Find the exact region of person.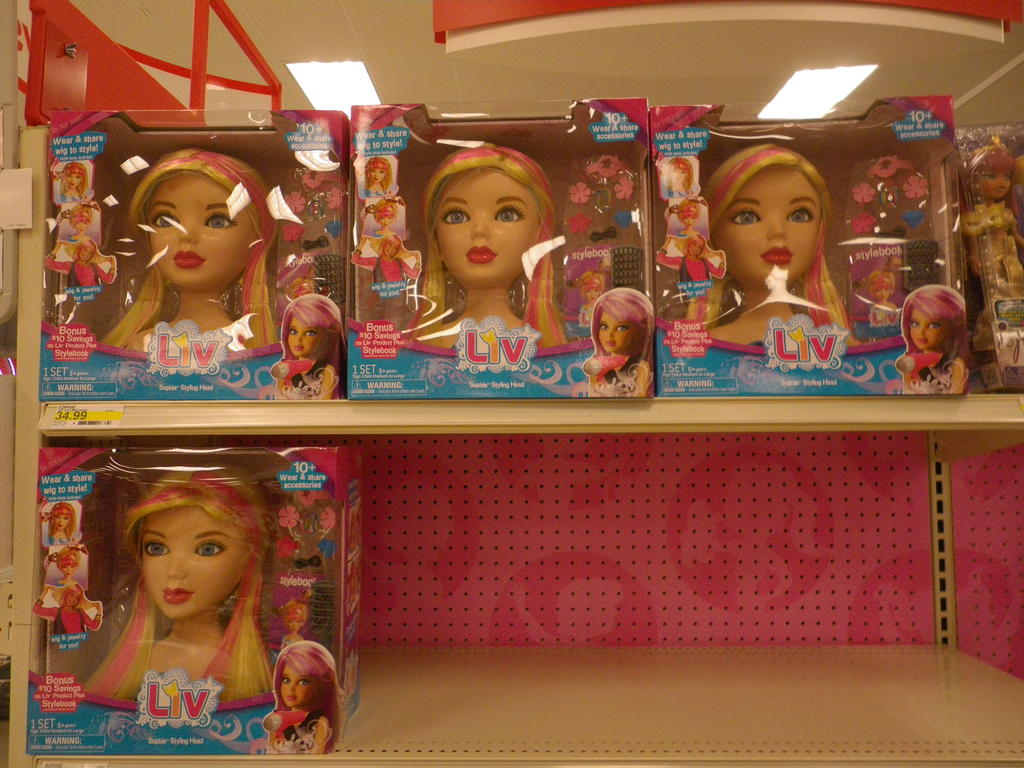
Exact region: [left=658, top=154, right=730, bottom=281].
